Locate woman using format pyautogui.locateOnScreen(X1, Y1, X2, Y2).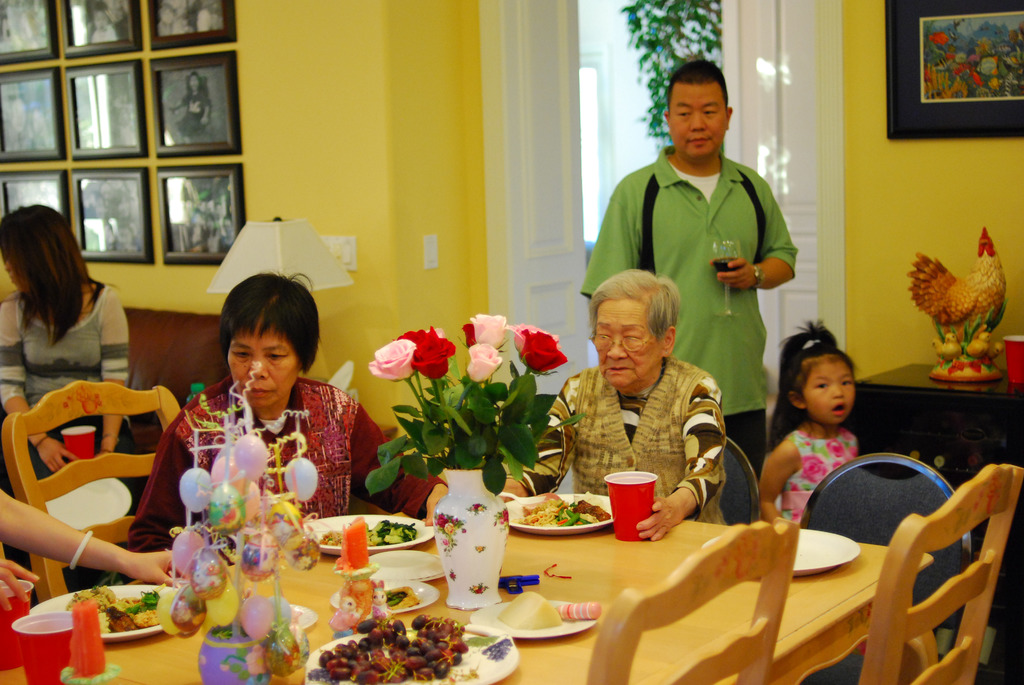
pyautogui.locateOnScreen(123, 272, 454, 557).
